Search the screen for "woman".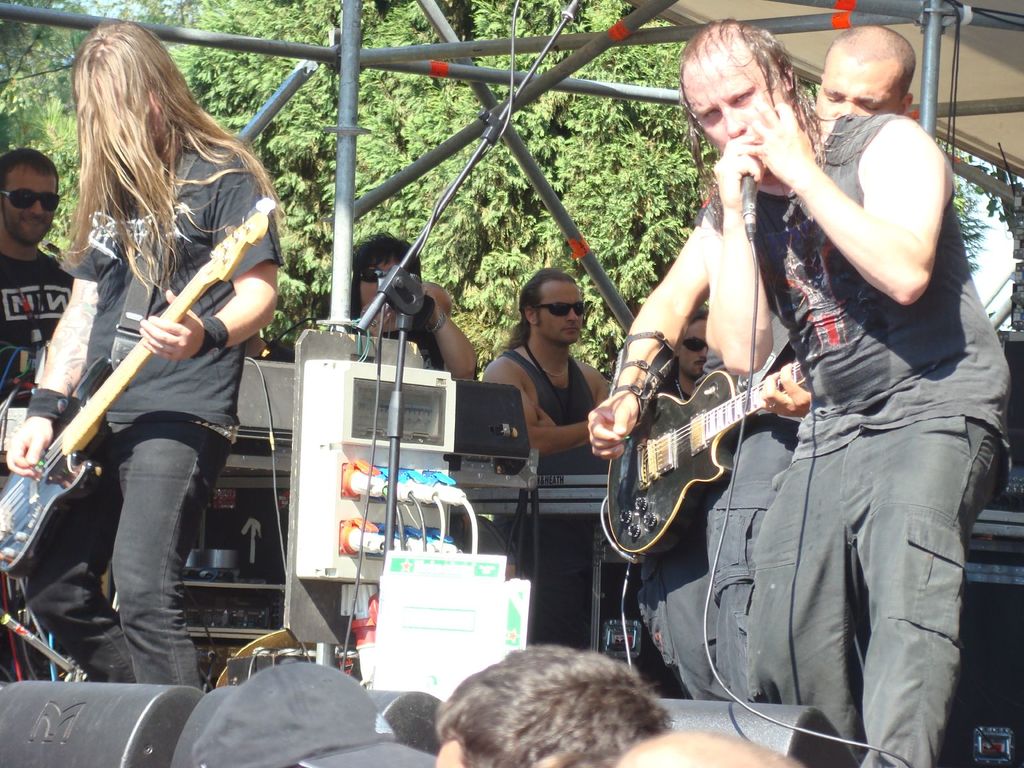
Found at l=4, t=24, r=284, b=691.
